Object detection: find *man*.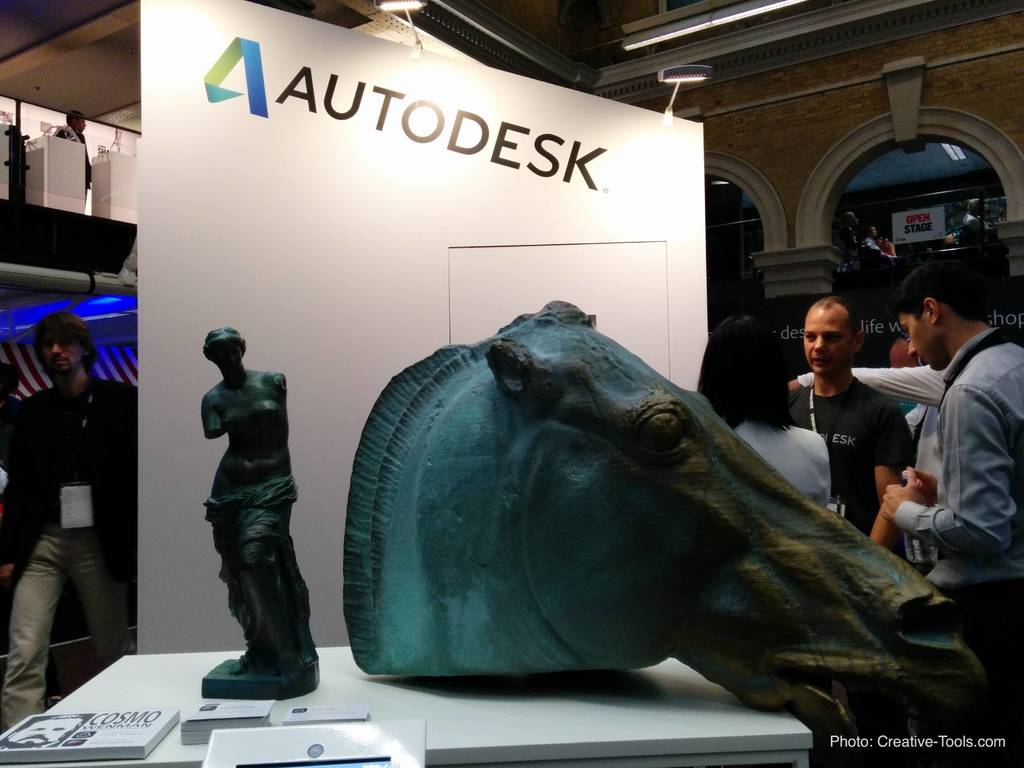
Rect(786, 292, 913, 548).
